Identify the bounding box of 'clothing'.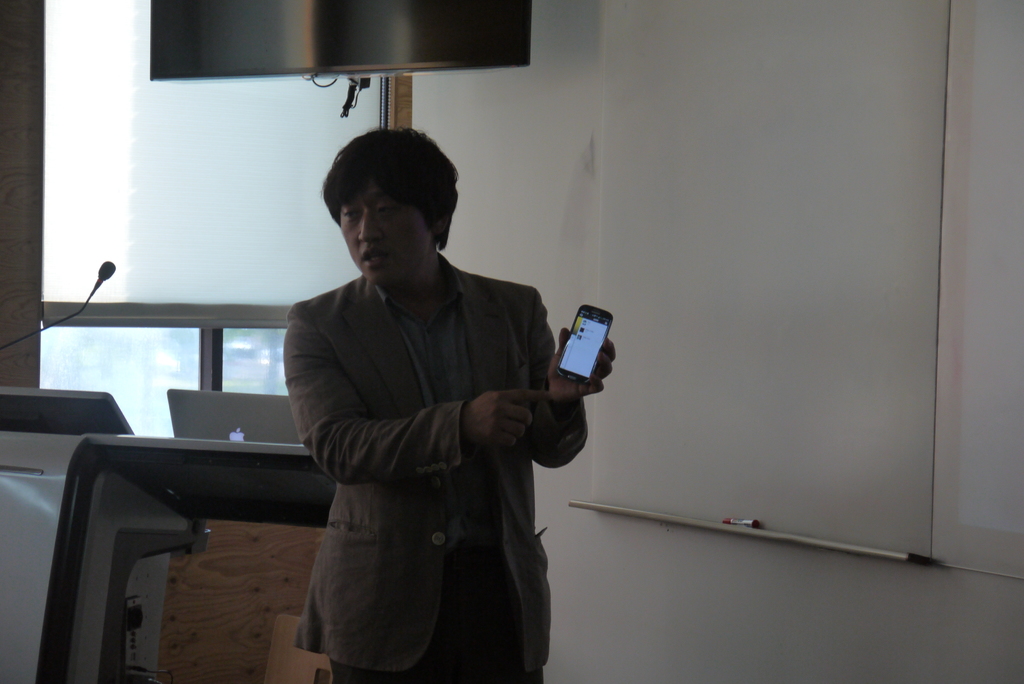
(278, 202, 601, 683).
